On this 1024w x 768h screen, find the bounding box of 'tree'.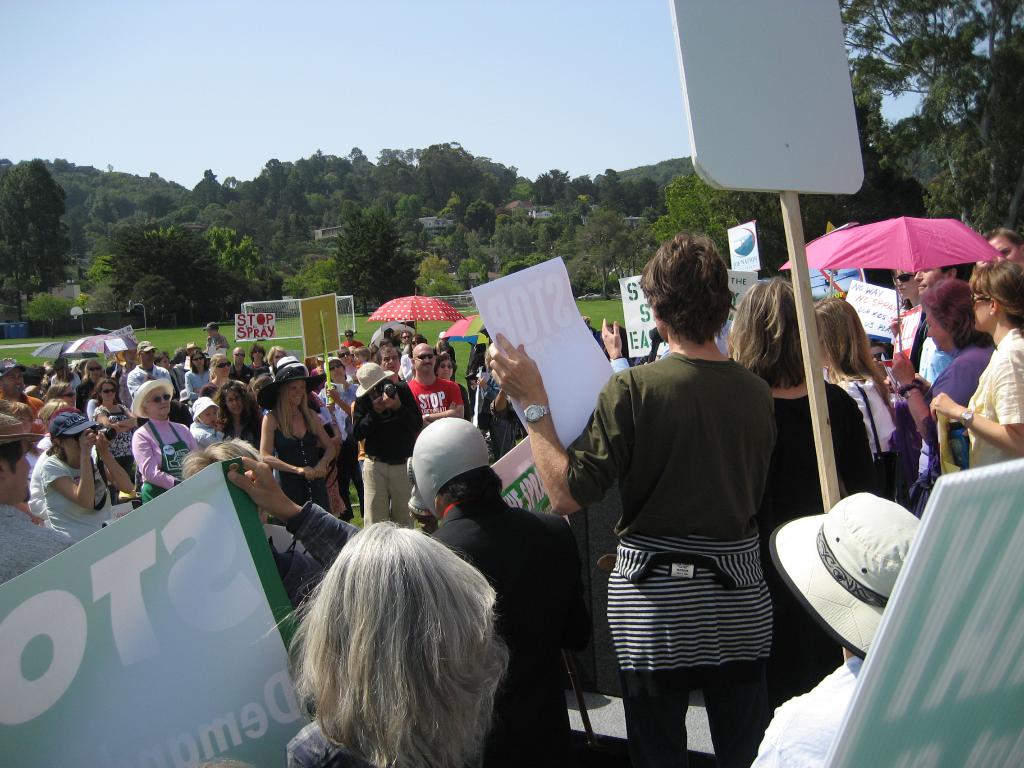
Bounding box: <region>667, 164, 849, 274</region>.
